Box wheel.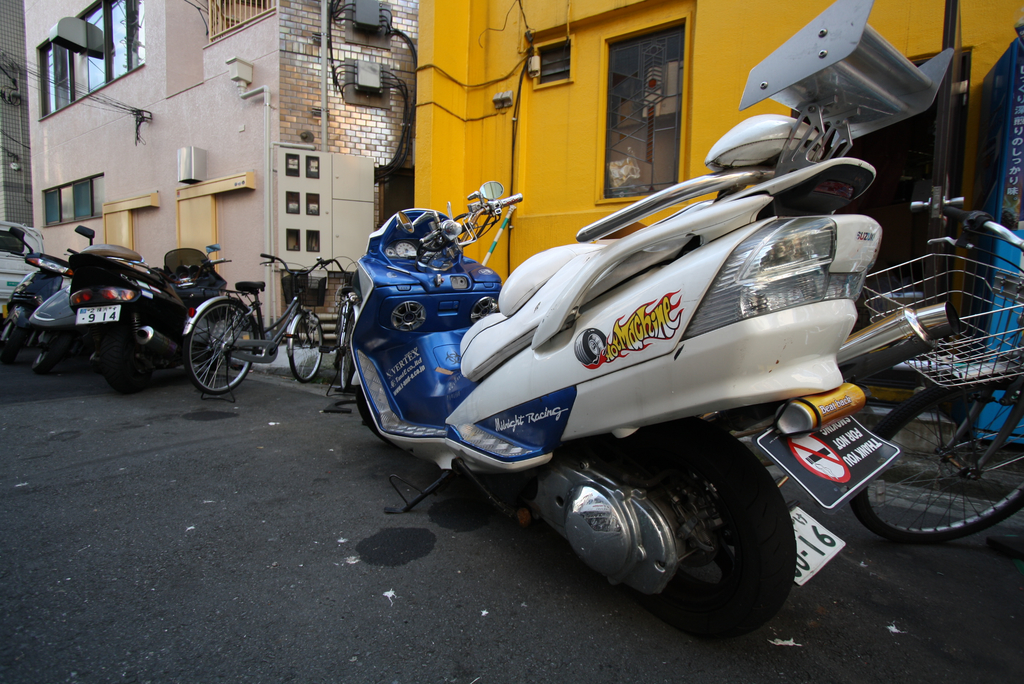
pyautogui.locateOnScreen(3, 326, 22, 364).
